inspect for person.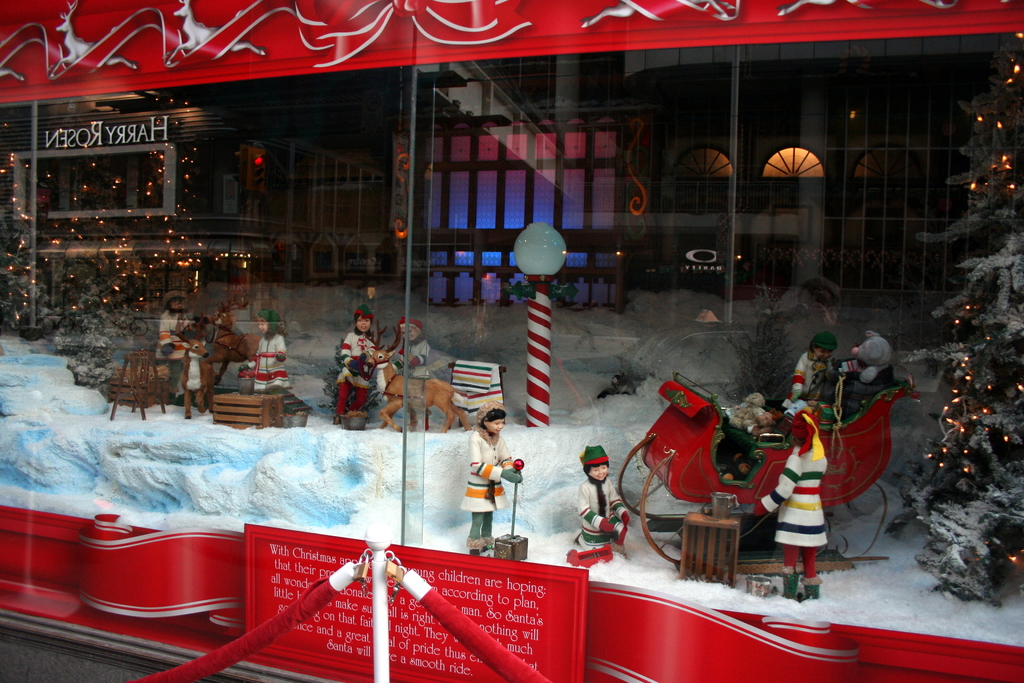
Inspection: locate(752, 411, 829, 603).
